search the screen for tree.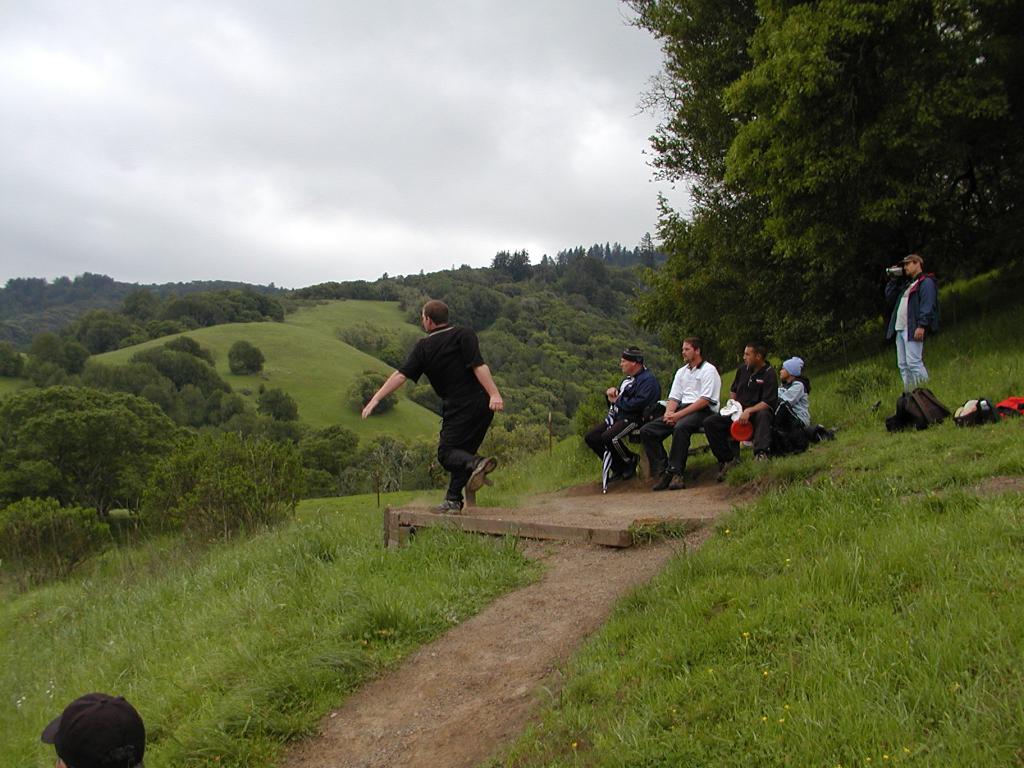
Found at <box>344,367,396,412</box>.
